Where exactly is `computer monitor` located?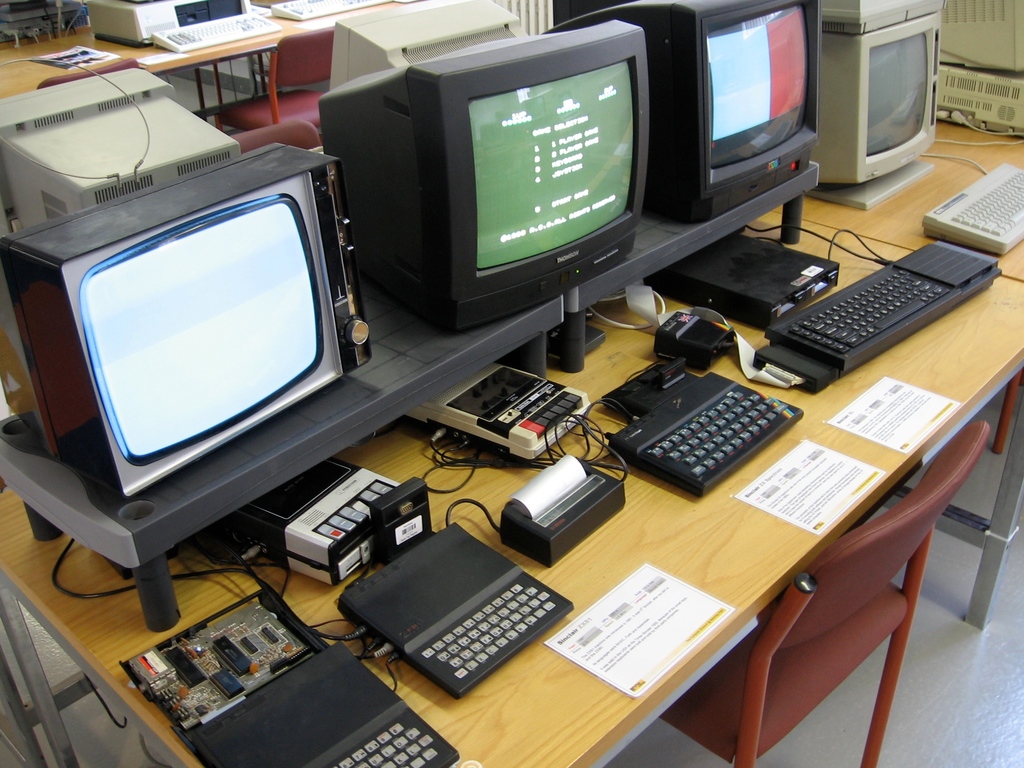
Its bounding box is {"left": 525, "top": 0, "right": 821, "bottom": 236}.
